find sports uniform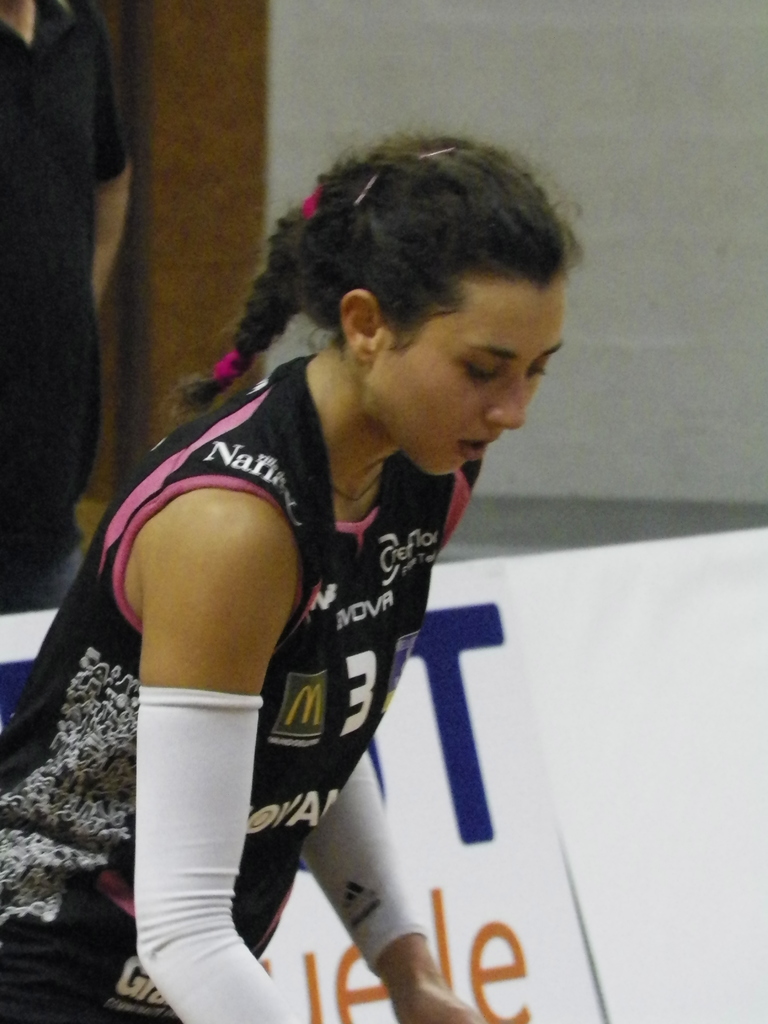
<region>0, 344, 489, 1023</region>
